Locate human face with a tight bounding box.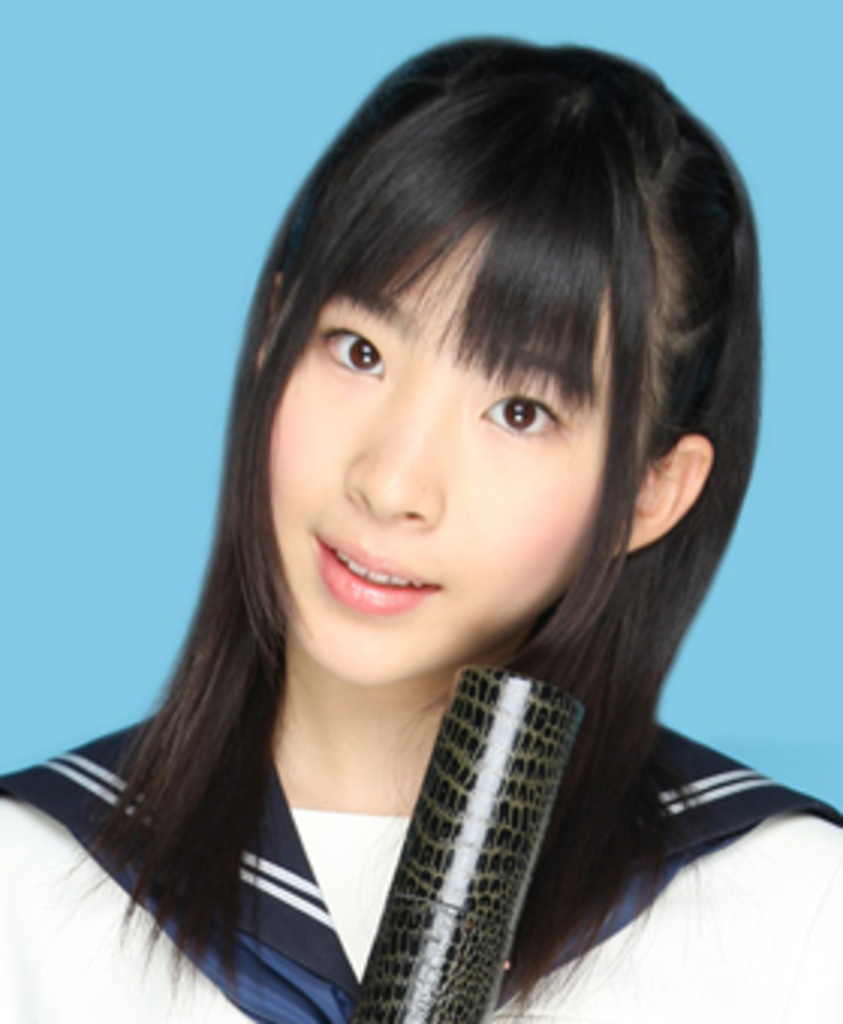
{"left": 262, "top": 220, "right": 611, "bottom": 681}.
